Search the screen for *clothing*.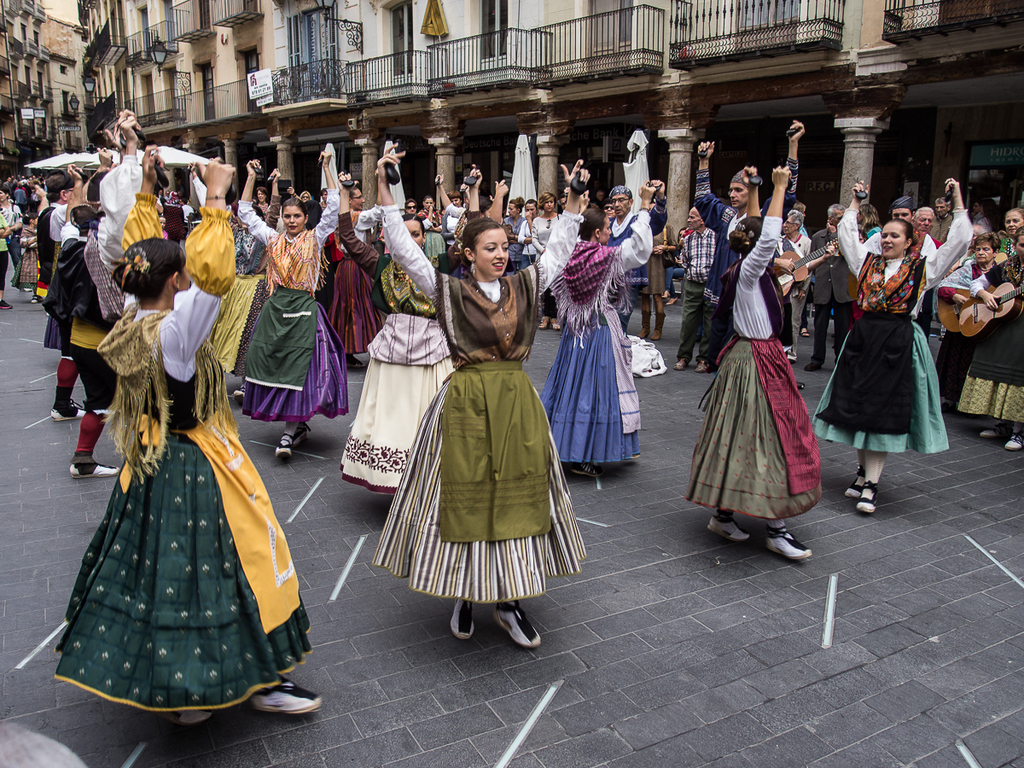
Found at <region>371, 205, 589, 613</region>.
